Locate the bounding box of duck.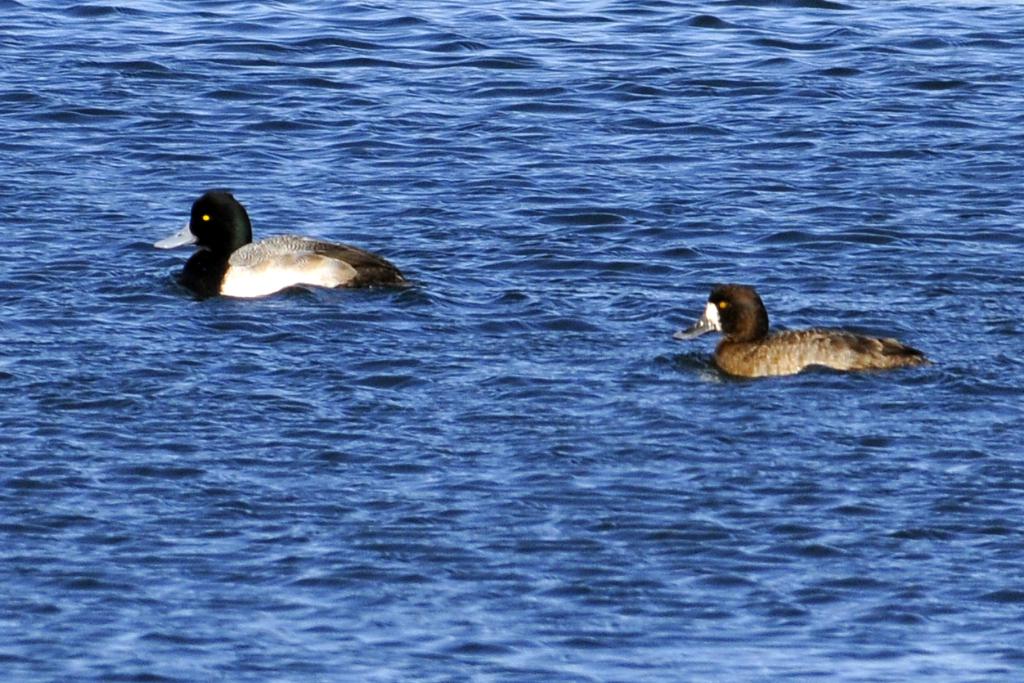
Bounding box: (676, 278, 929, 377).
